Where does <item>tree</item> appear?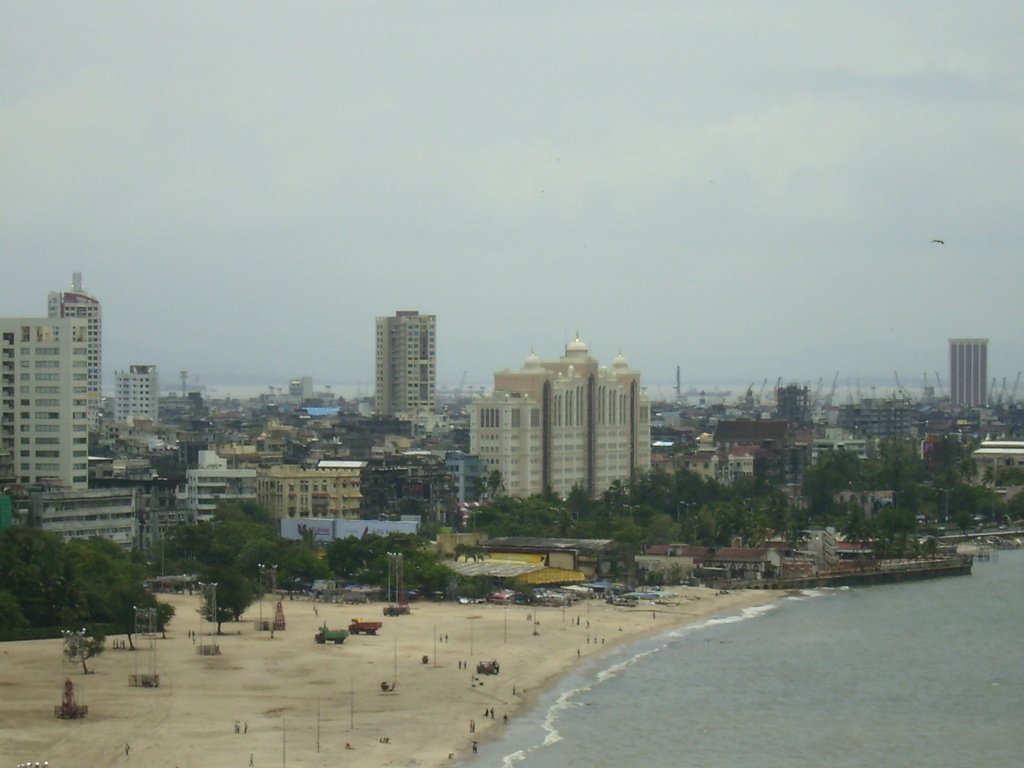
Appears at box(57, 530, 156, 621).
